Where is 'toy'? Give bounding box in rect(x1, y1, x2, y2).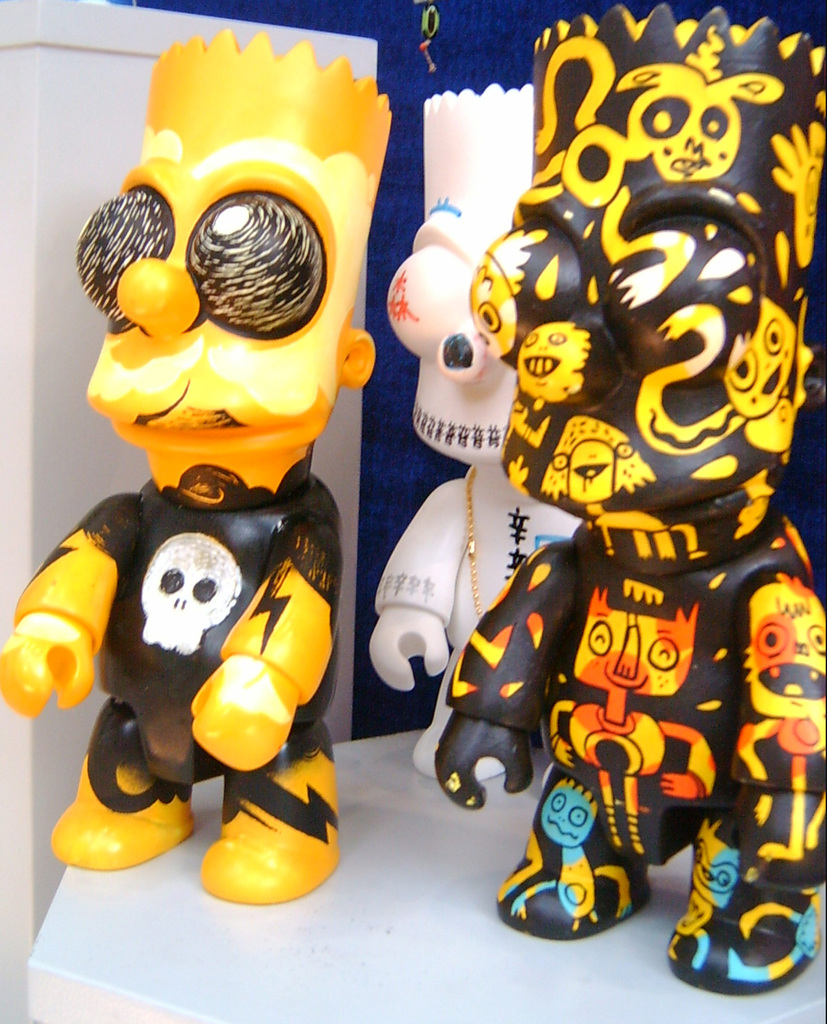
rect(430, 8, 826, 993).
